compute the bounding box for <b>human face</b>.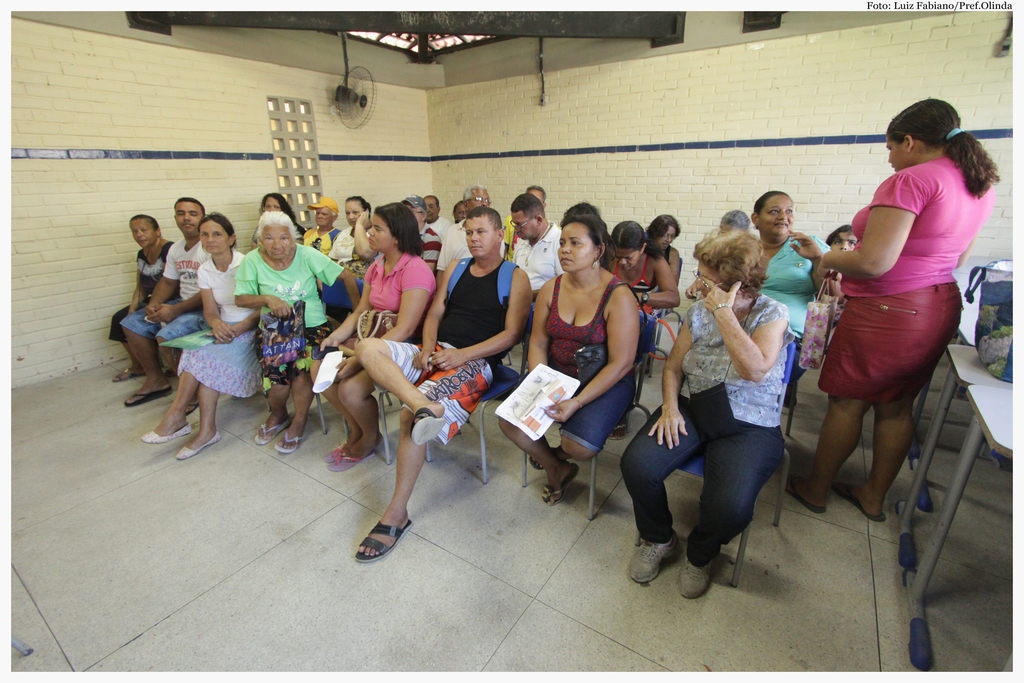
pyautogui.locateOnScreen(514, 210, 543, 245).
